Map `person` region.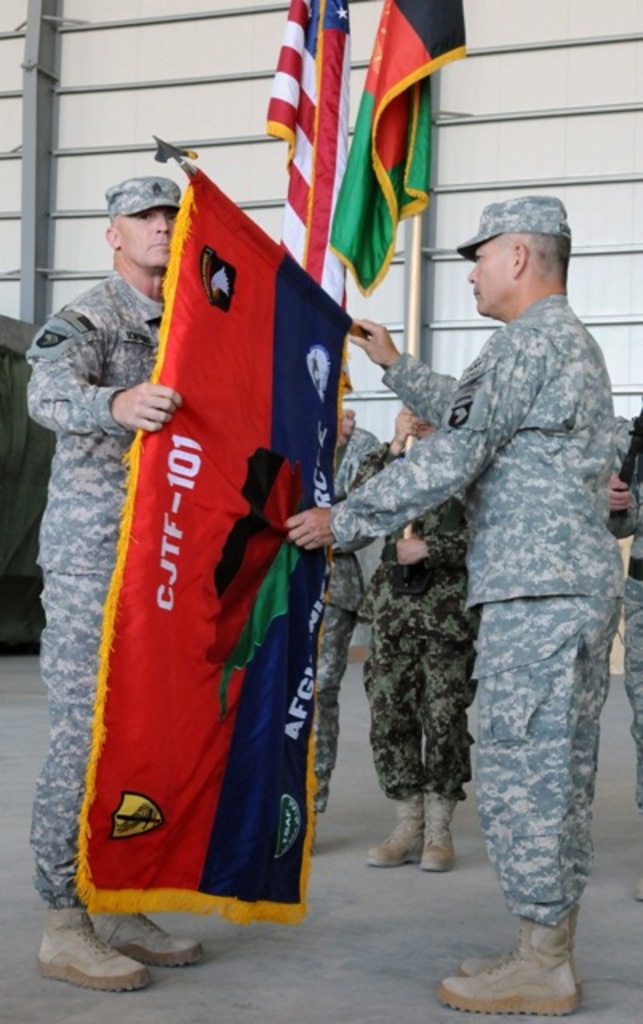
Mapped to bbox(307, 354, 389, 818).
